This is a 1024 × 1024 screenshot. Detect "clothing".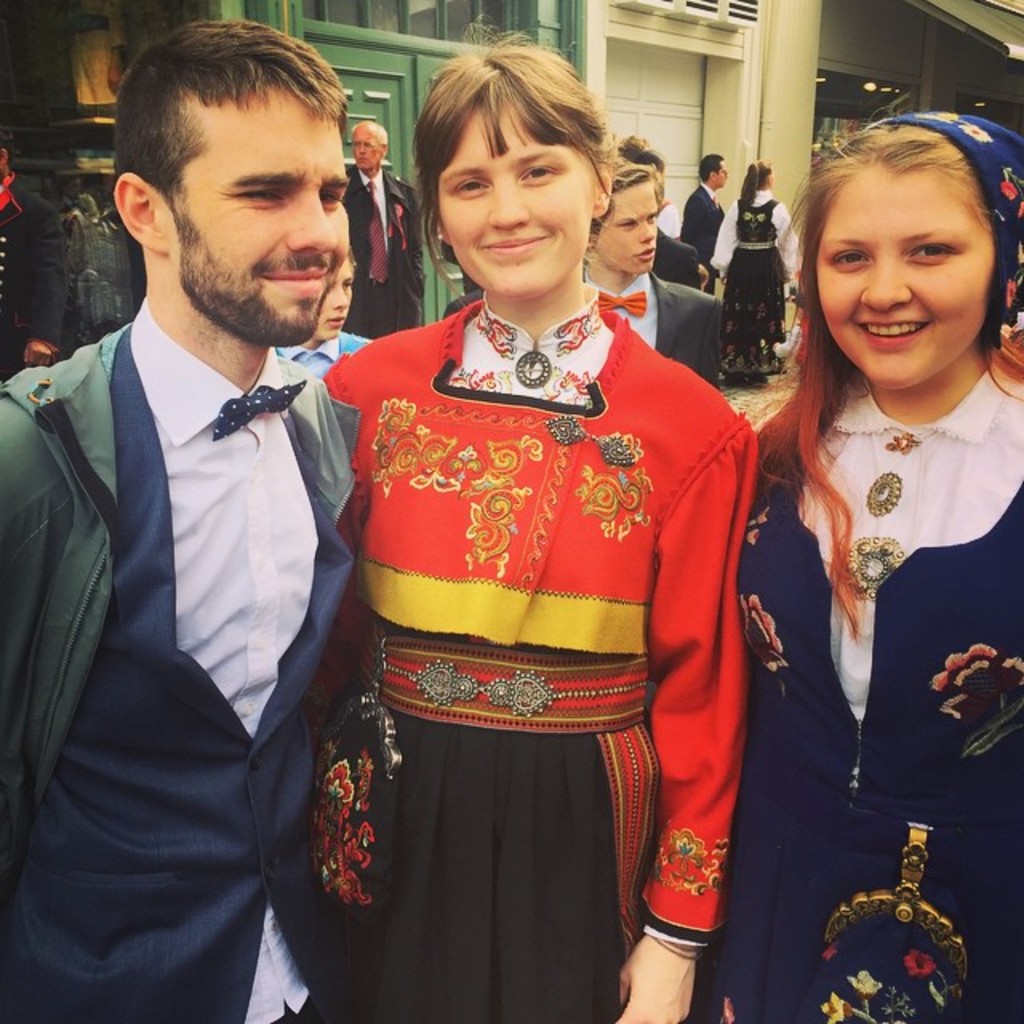
select_region(272, 331, 363, 371).
